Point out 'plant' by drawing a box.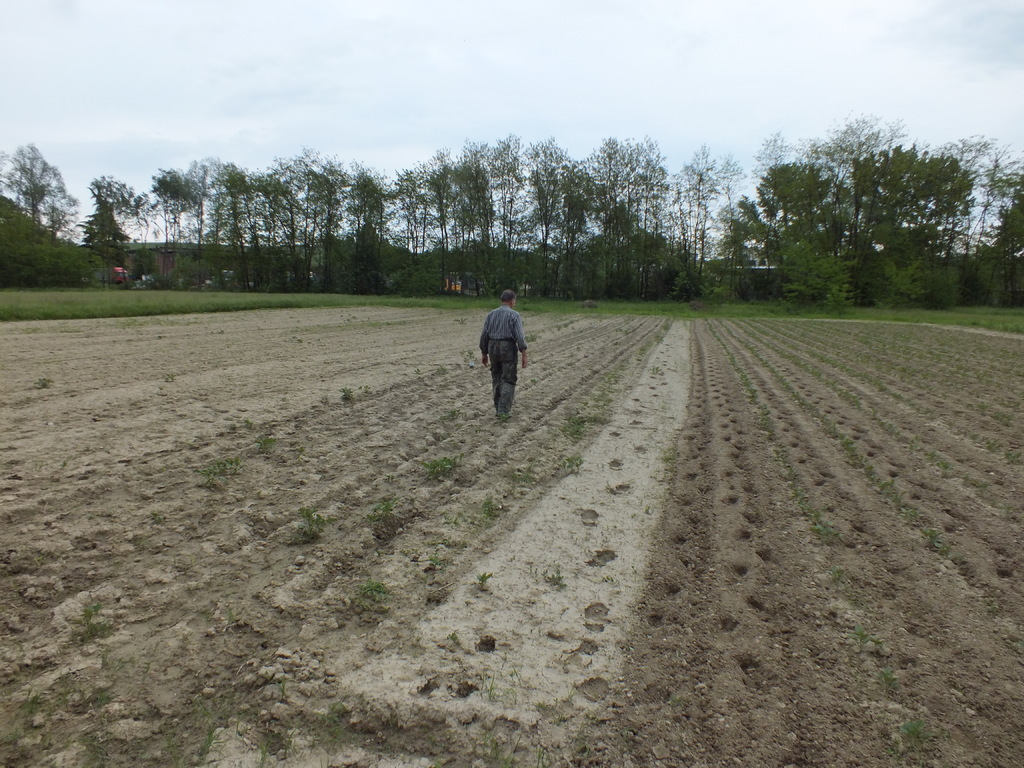
bbox=[939, 463, 949, 473].
